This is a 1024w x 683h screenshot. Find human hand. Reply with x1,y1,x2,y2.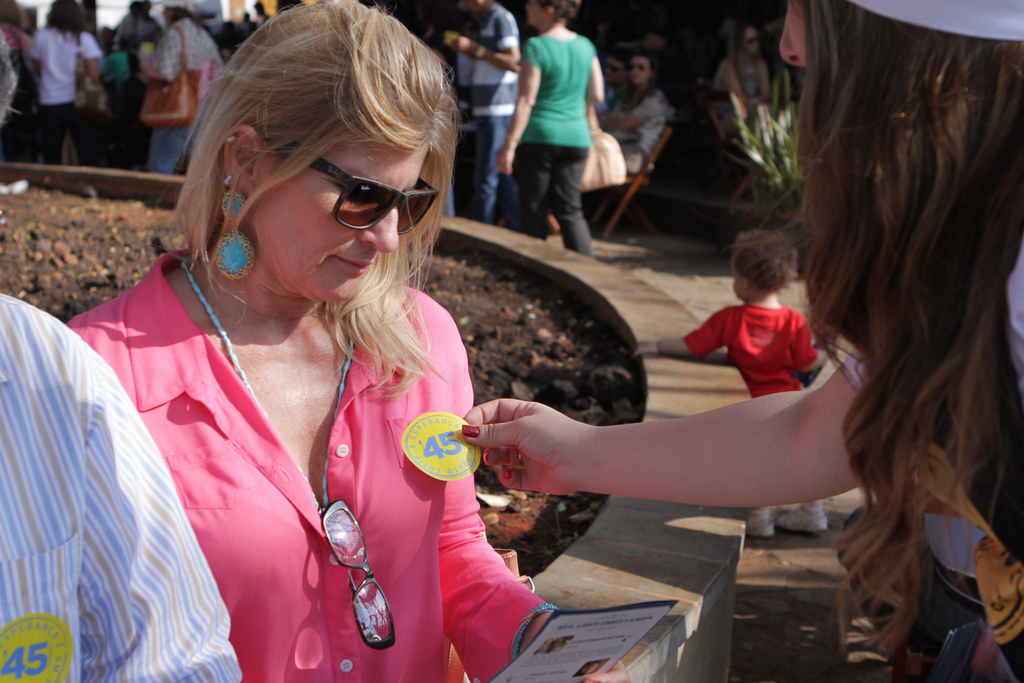
450,392,620,504.
